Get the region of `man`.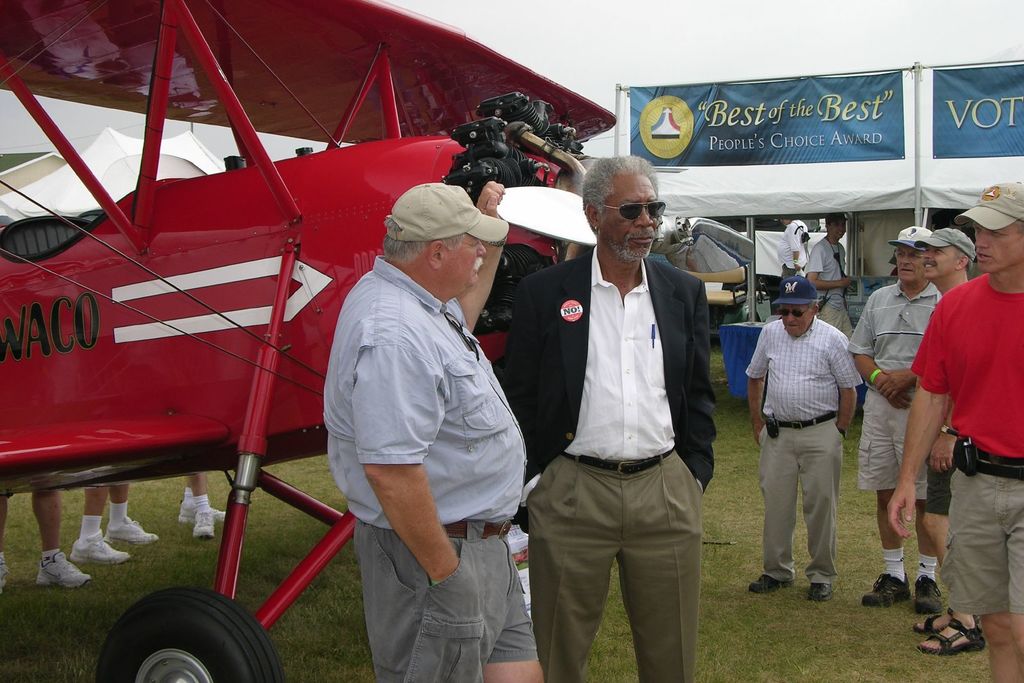
Rect(319, 180, 544, 682).
